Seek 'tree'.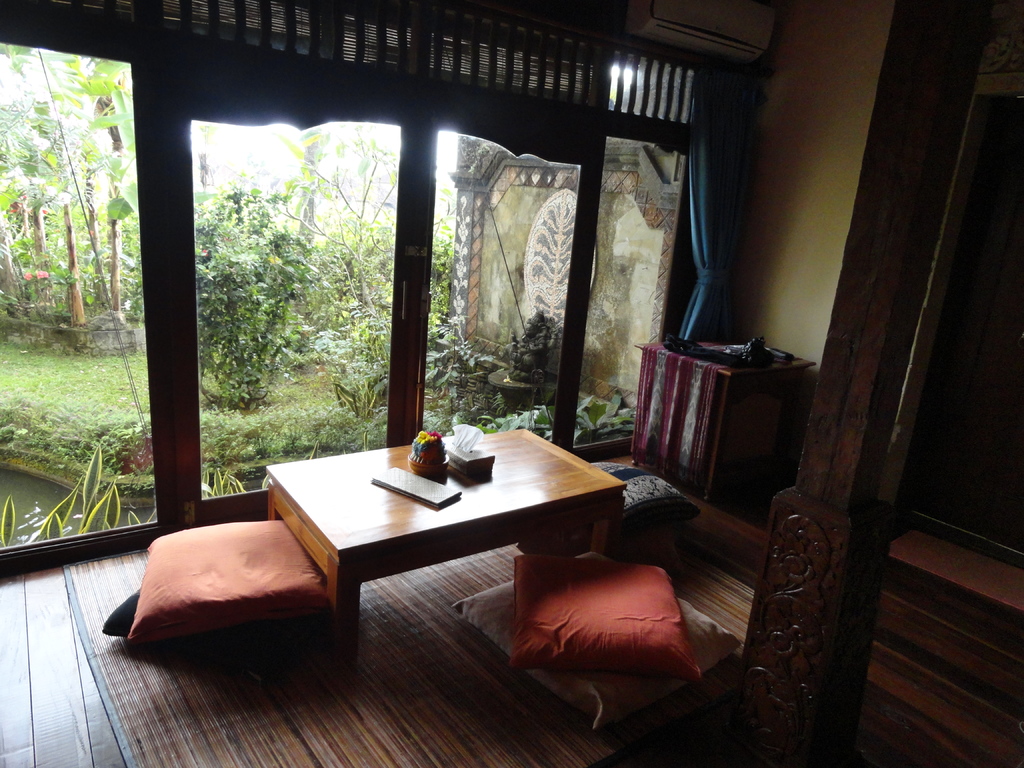
[0, 56, 138, 332].
